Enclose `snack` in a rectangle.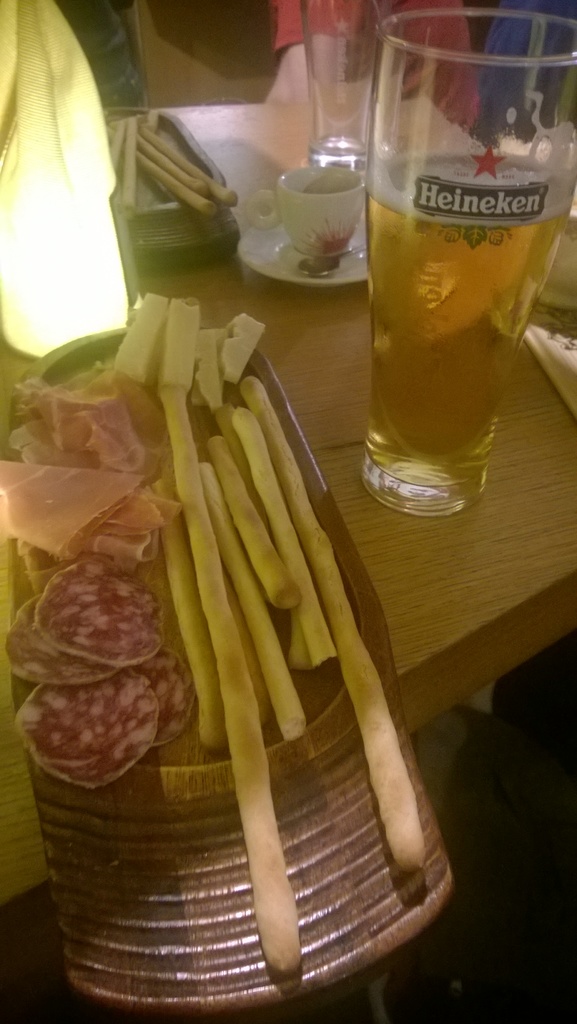
[15, 671, 177, 785].
